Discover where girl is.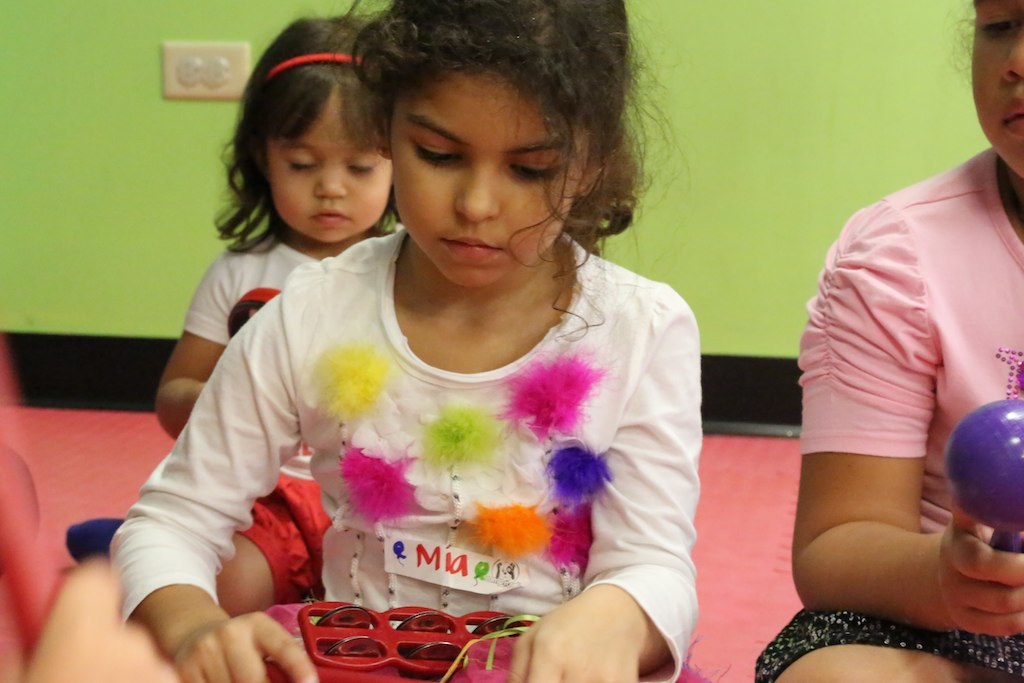
Discovered at [108, 0, 701, 682].
